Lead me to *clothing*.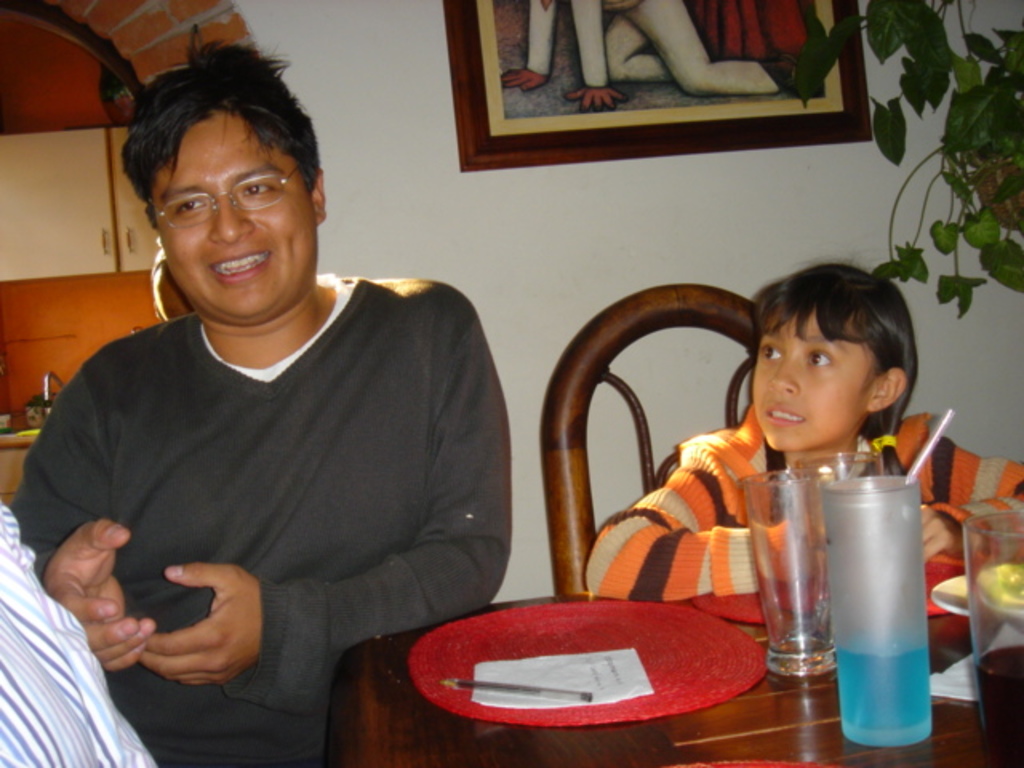
Lead to 32, 210, 506, 726.
